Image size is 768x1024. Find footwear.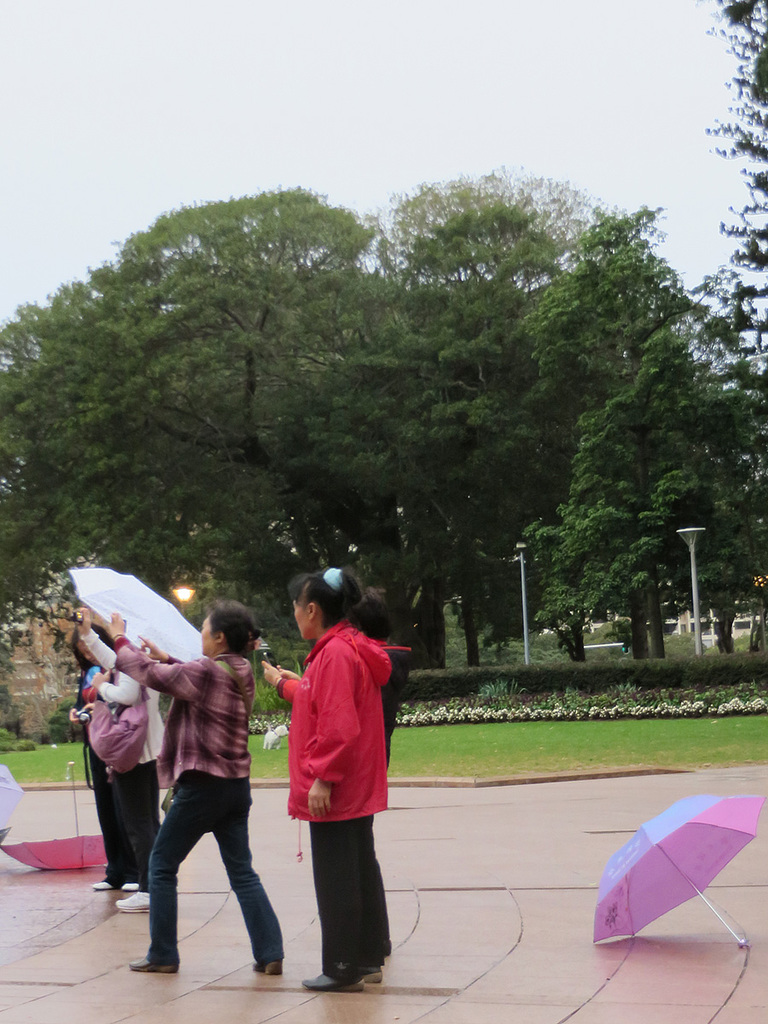
253/957/282/974.
